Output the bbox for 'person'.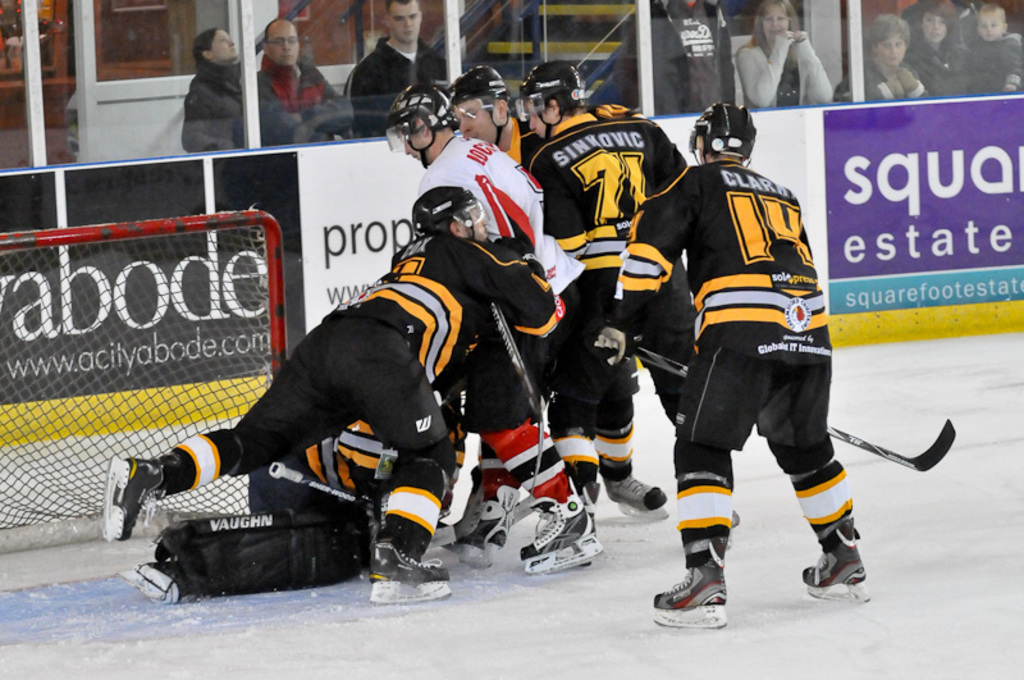
crop(970, 5, 1023, 91).
